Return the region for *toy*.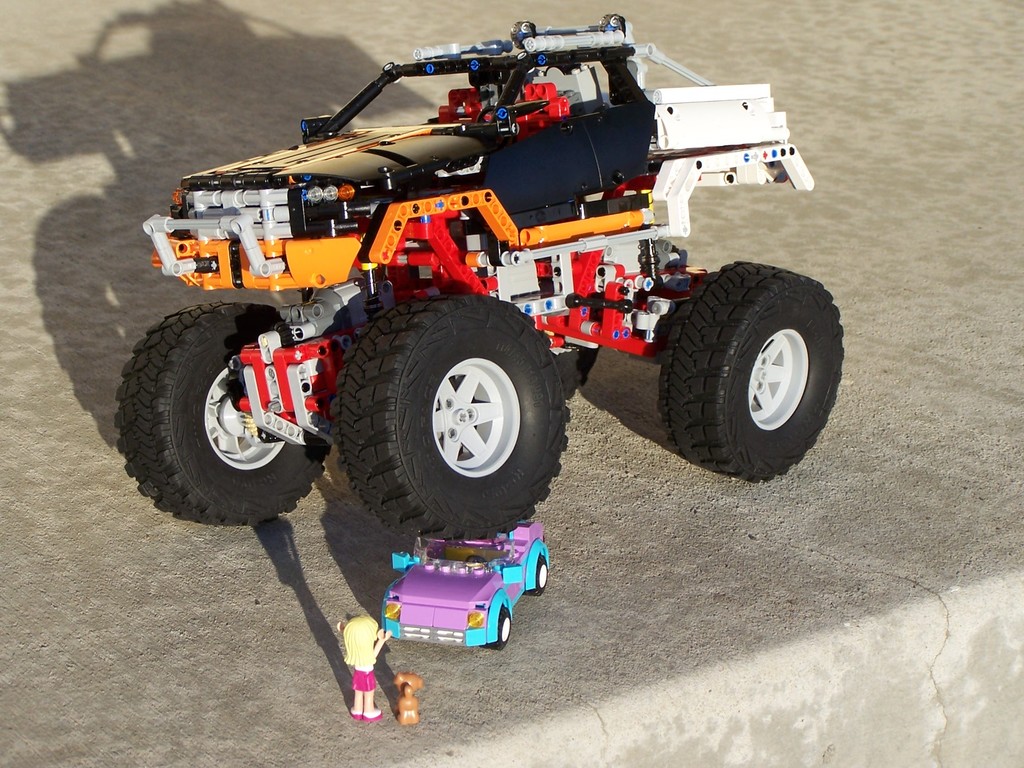
l=102, t=0, r=910, b=572.
